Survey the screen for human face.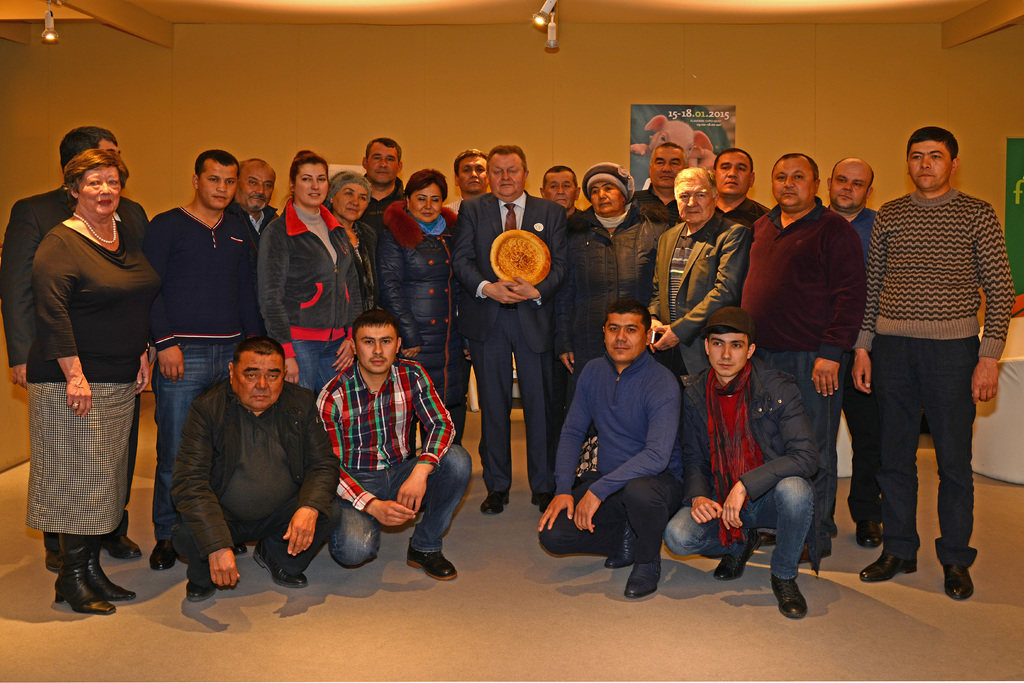
Survey found: bbox=[707, 336, 748, 375].
